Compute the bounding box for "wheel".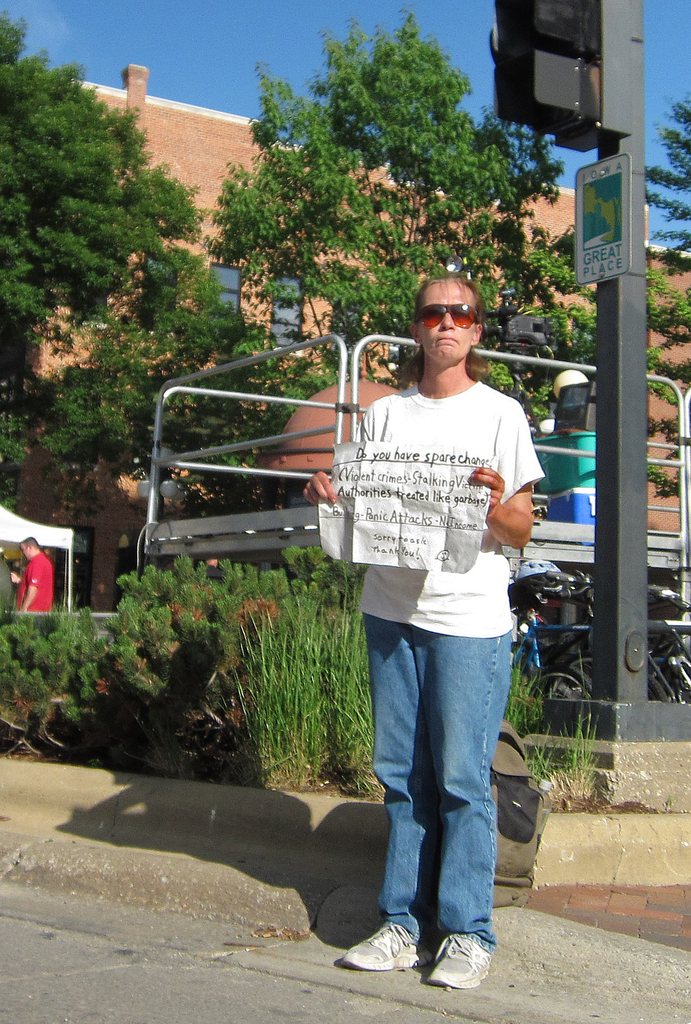
region(532, 673, 605, 713).
